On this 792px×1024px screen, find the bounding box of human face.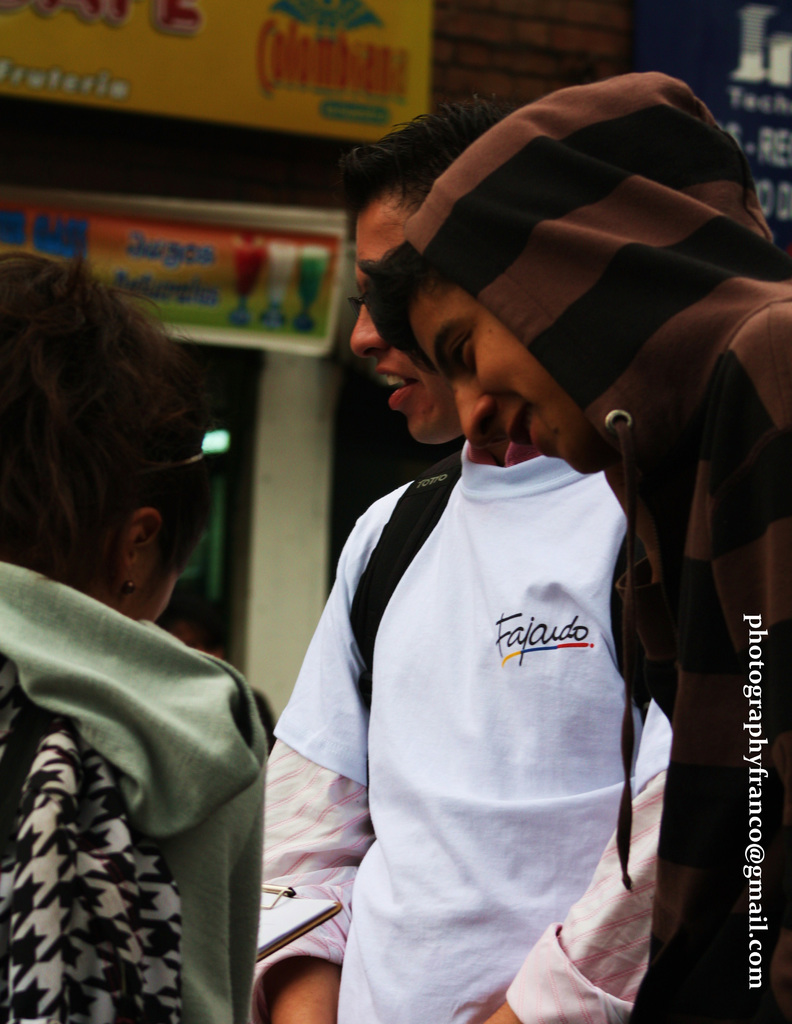
Bounding box: detection(414, 275, 619, 476).
